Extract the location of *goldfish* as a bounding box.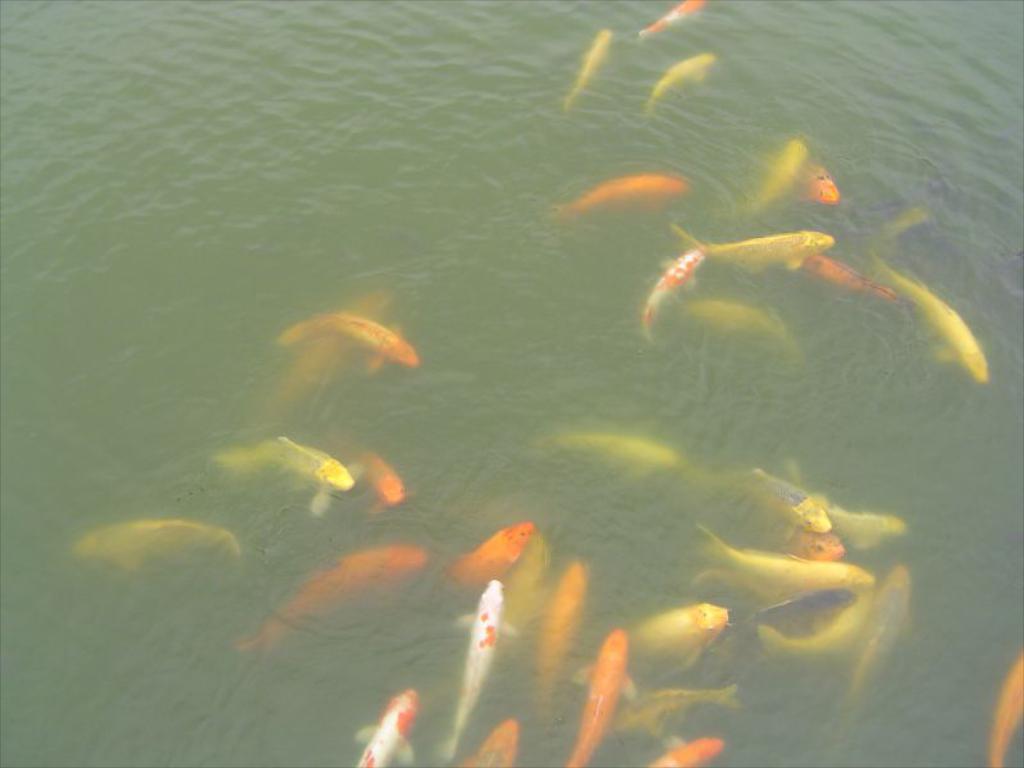
(280, 311, 419, 367).
